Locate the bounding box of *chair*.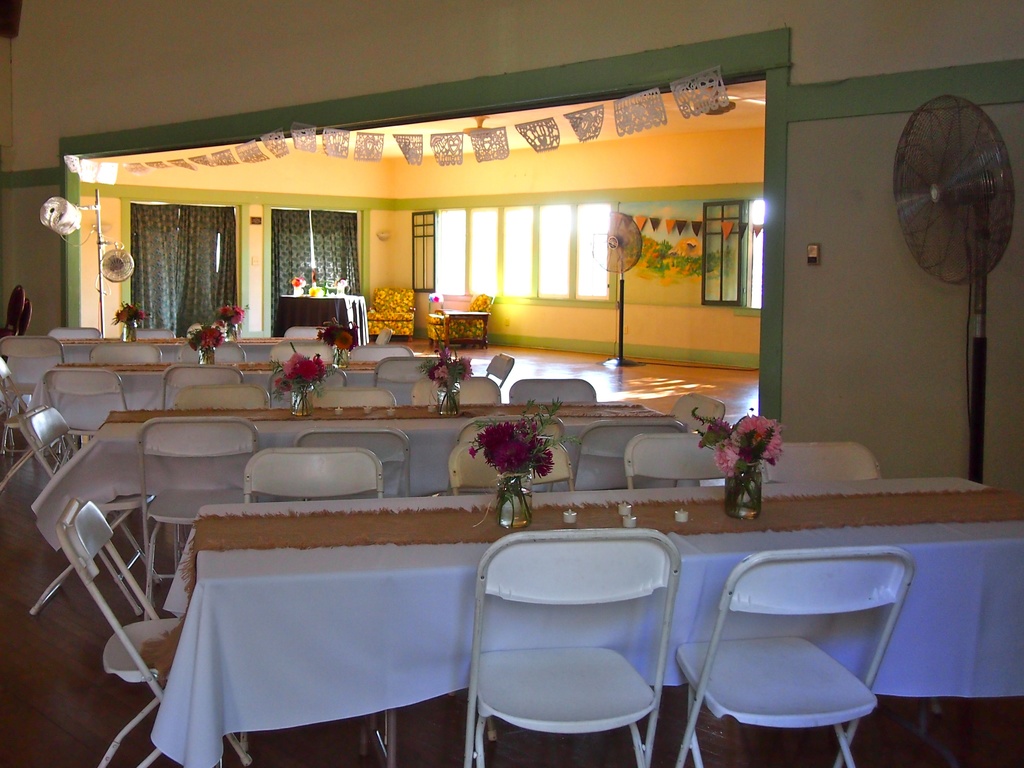
Bounding box: pyautogui.locateOnScreen(267, 338, 334, 363).
